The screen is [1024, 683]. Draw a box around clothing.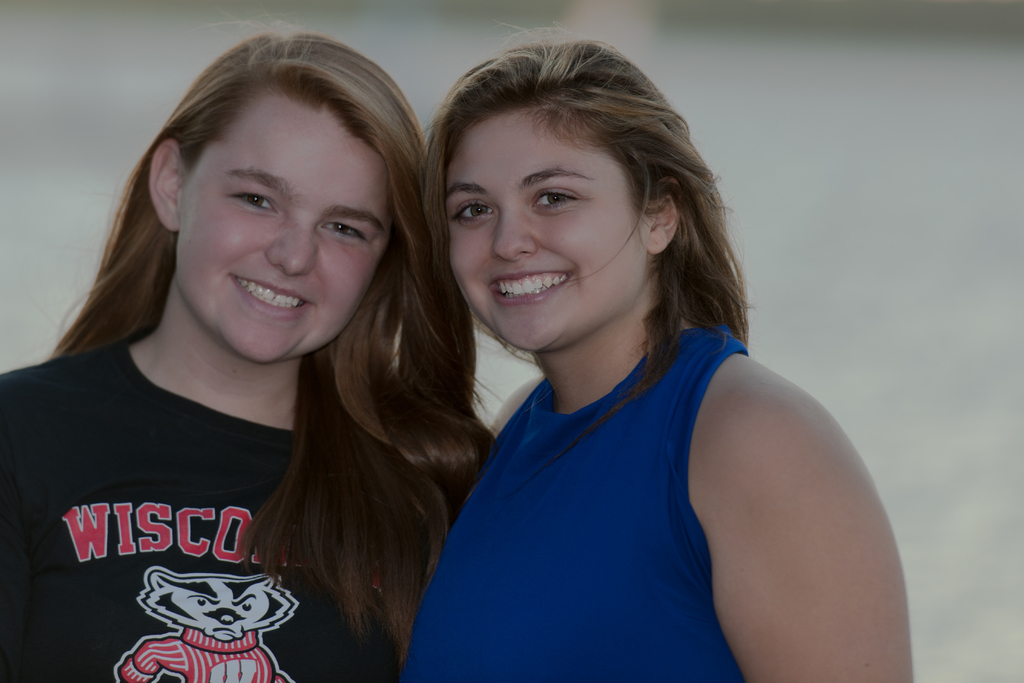
BBox(0, 345, 399, 682).
